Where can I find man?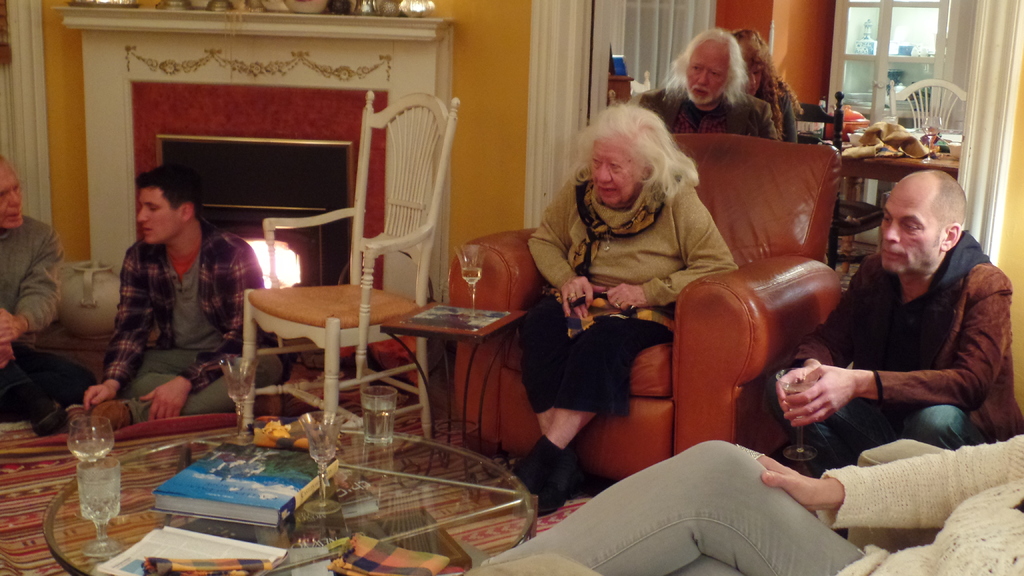
You can find it at pyautogui.locateOnScreen(74, 170, 292, 433).
